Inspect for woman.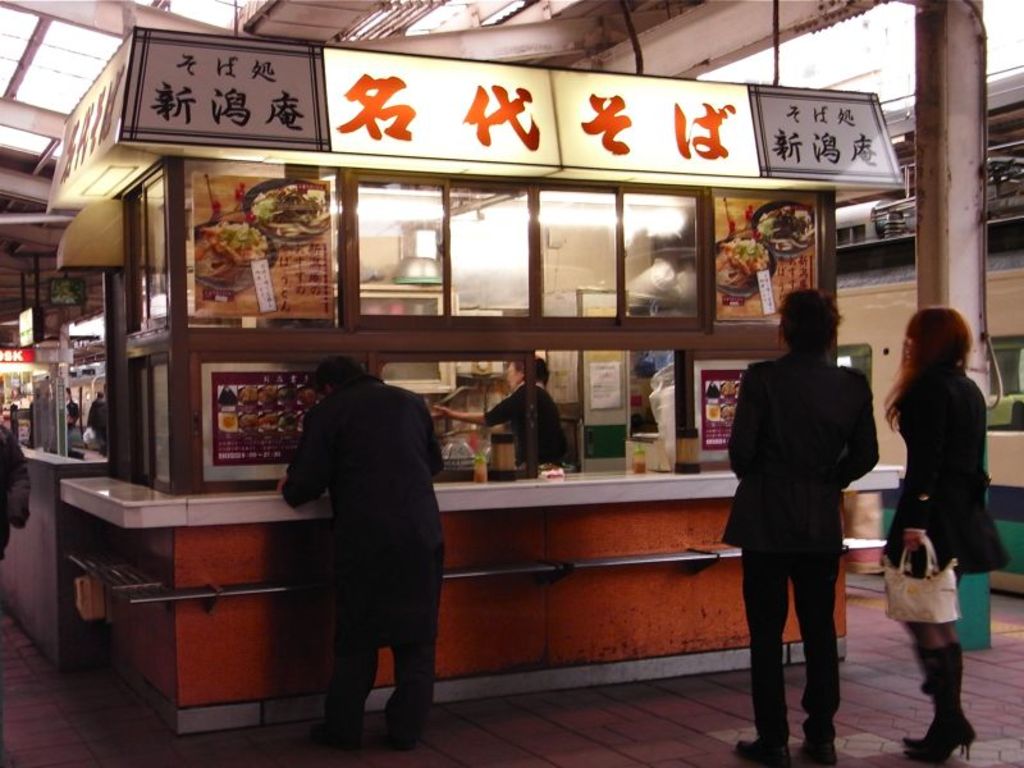
Inspection: select_region(886, 300, 1005, 736).
